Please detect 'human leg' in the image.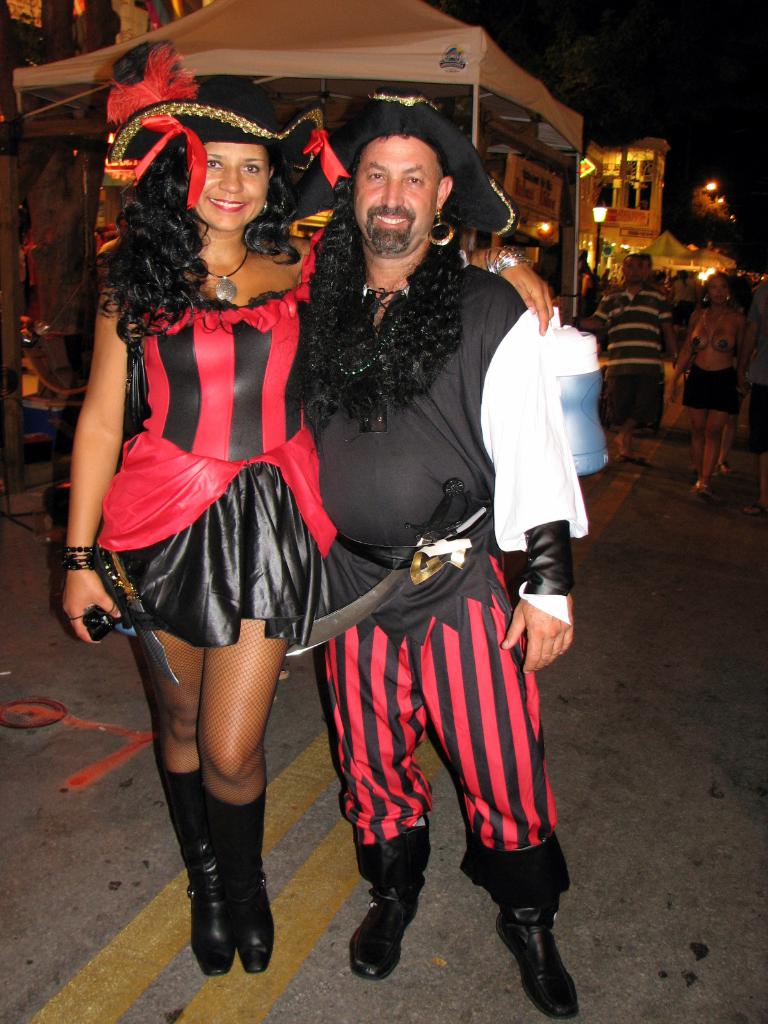
left=696, top=404, right=730, bottom=486.
